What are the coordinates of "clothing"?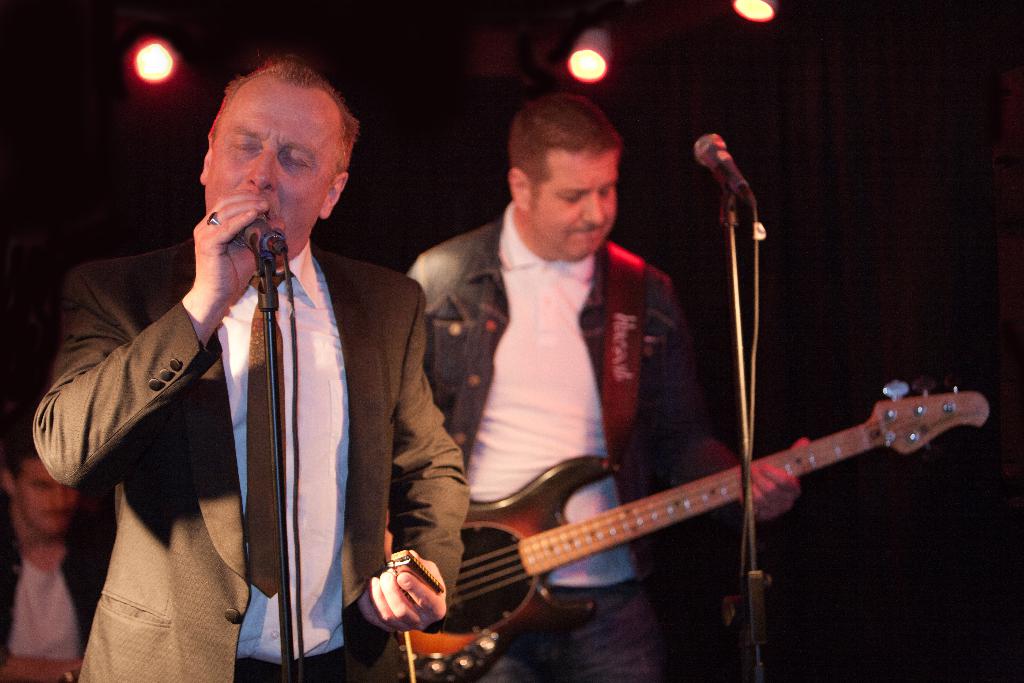
rect(406, 204, 731, 682).
